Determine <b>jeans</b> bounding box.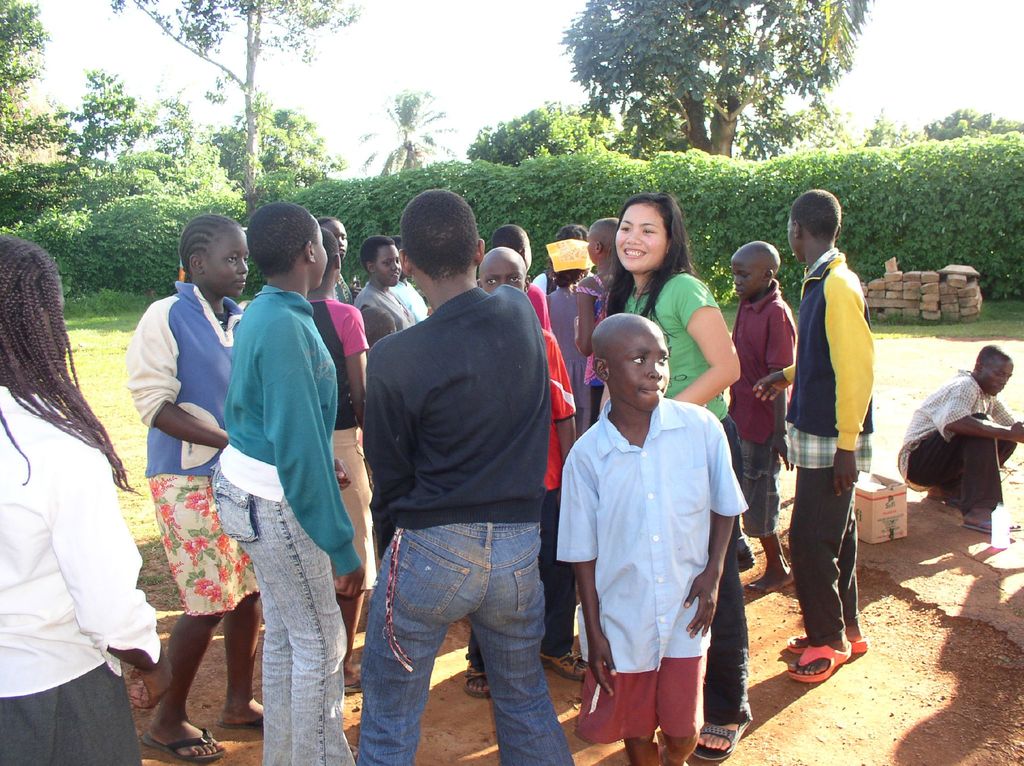
Determined: [209,460,355,763].
